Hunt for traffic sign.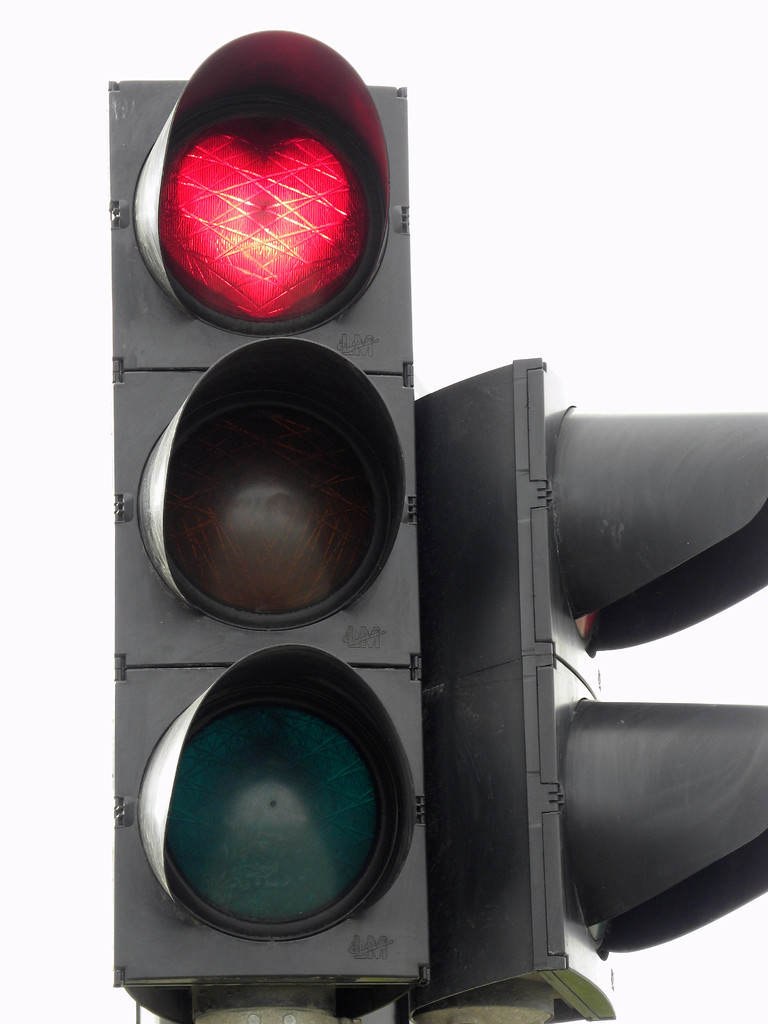
Hunted down at region(100, 29, 429, 1001).
